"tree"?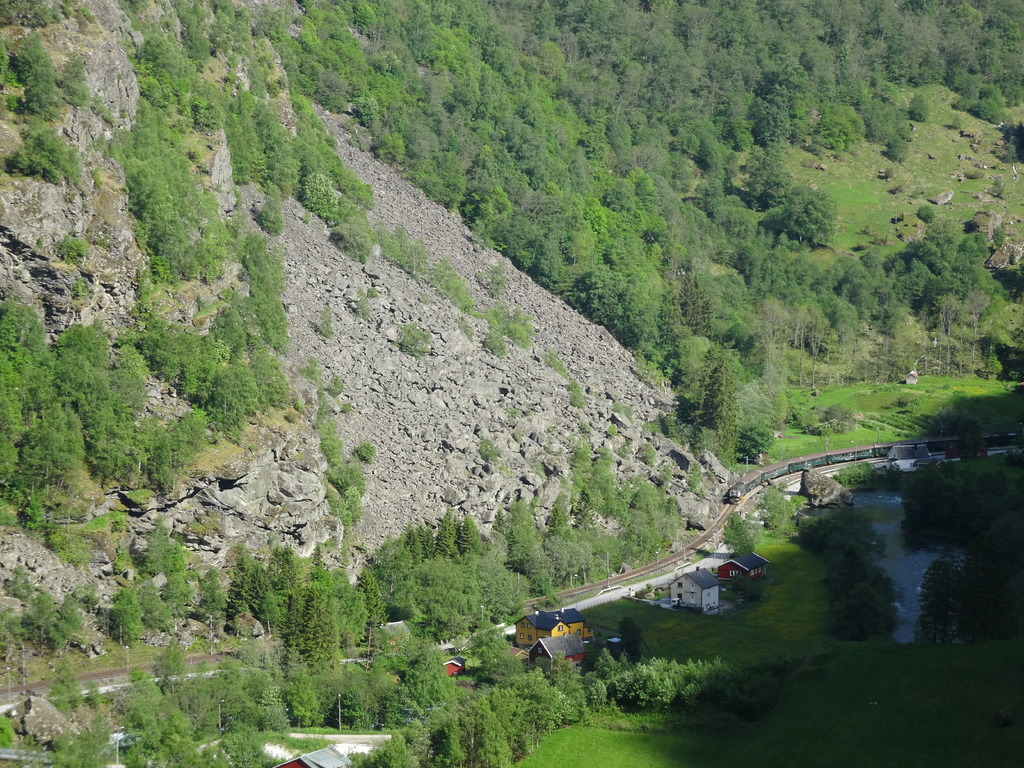
(x1=0, y1=355, x2=19, y2=432)
